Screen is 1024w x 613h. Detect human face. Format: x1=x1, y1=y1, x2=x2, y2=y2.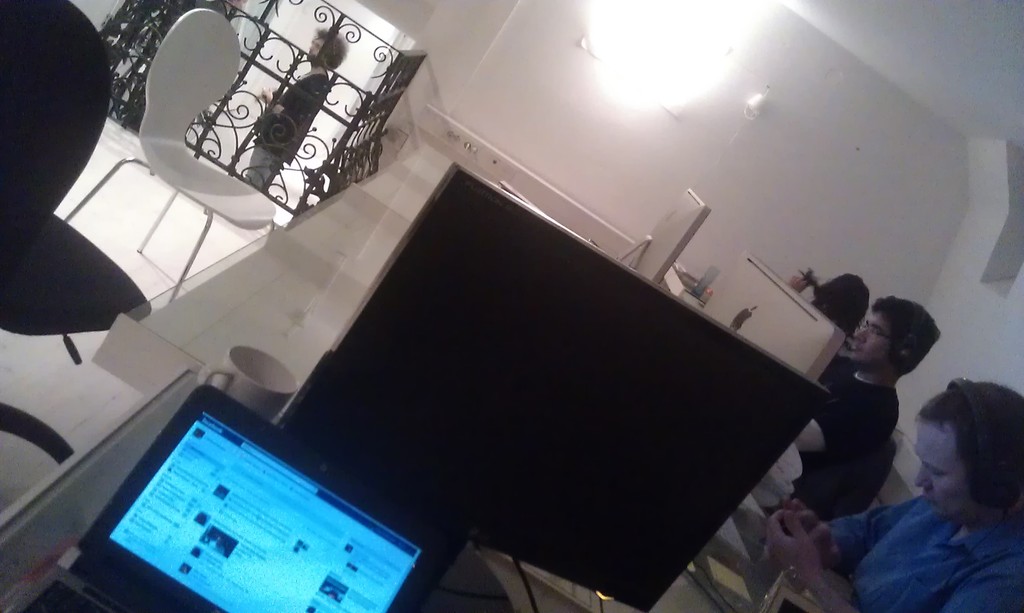
x1=913, y1=421, x2=972, y2=517.
